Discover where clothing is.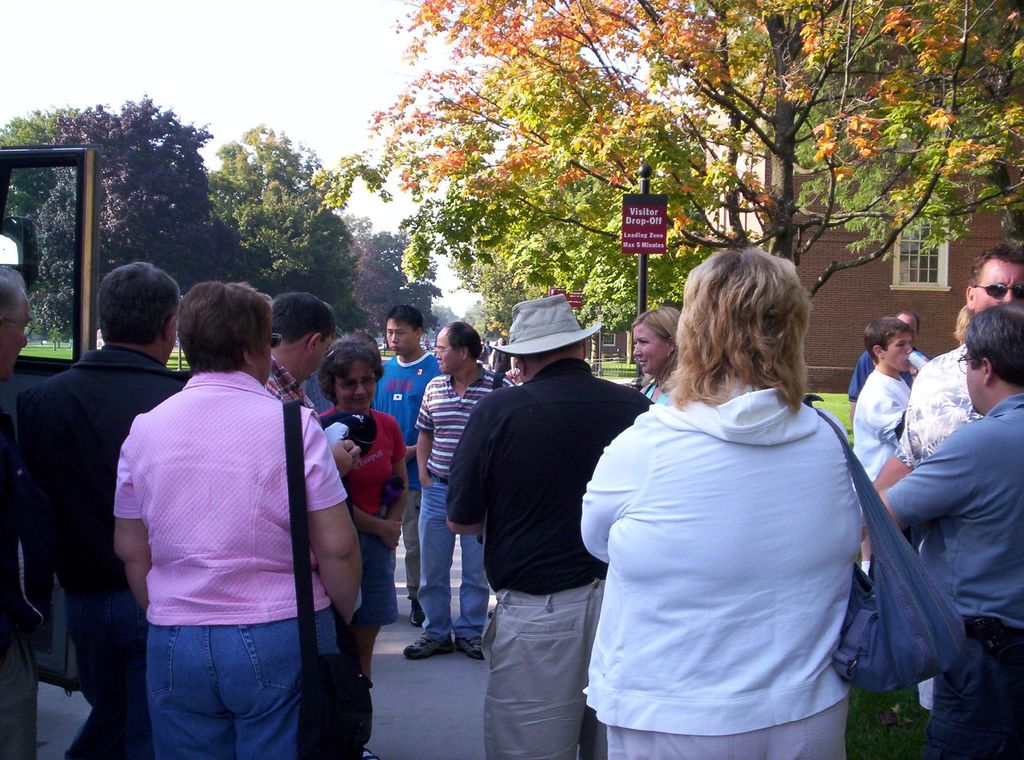
Discovered at [x1=118, y1=370, x2=354, y2=759].
